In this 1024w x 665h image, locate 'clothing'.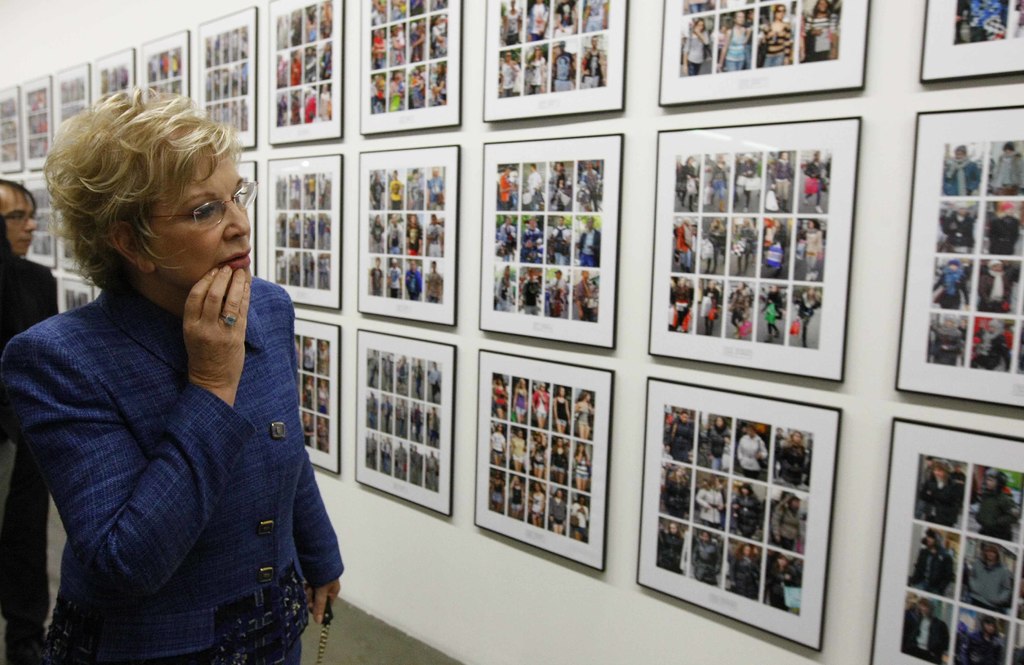
Bounding box: Rect(428, 175, 445, 209).
